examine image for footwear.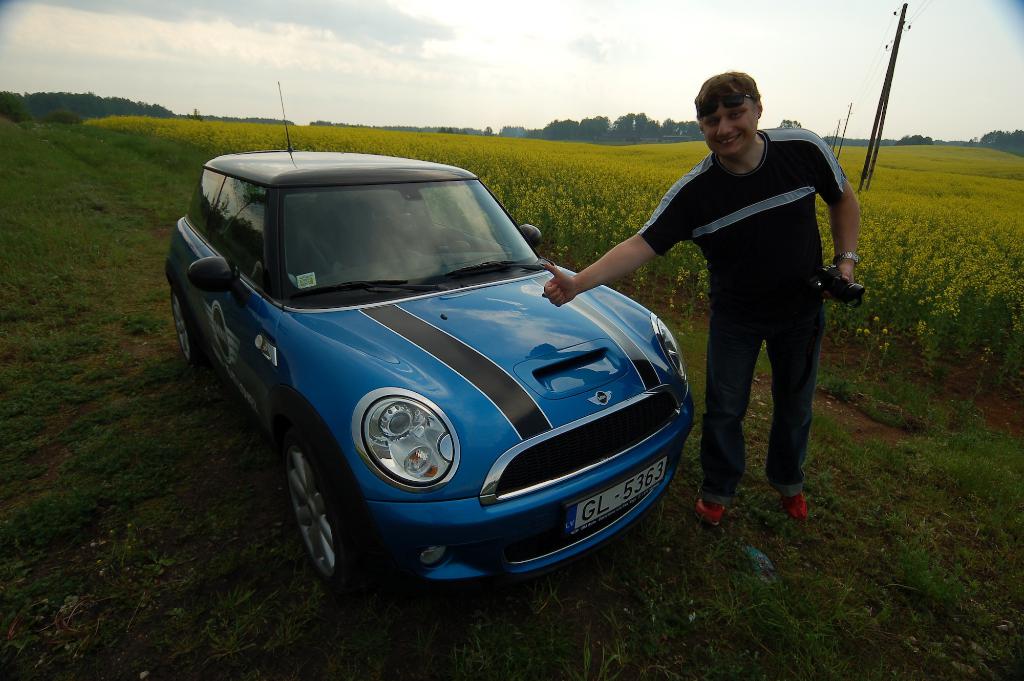
Examination result: bbox=(772, 450, 827, 545).
